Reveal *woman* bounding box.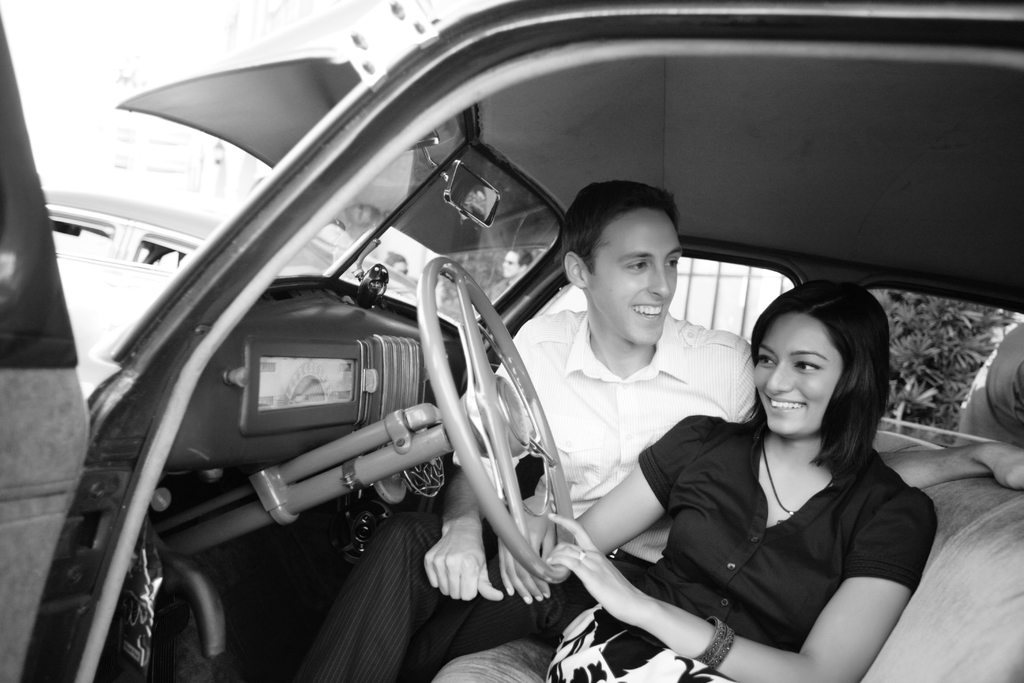
Revealed: pyautogui.locateOnScreen(613, 264, 927, 682).
